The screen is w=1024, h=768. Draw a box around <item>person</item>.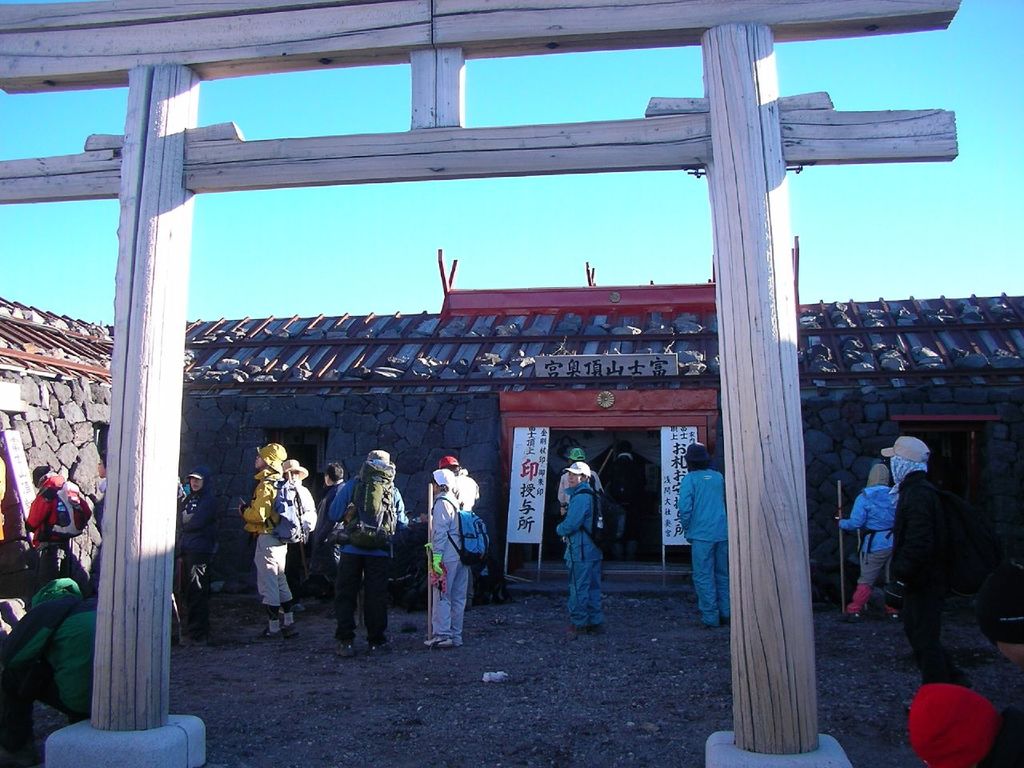
(x1=418, y1=470, x2=476, y2=650).
